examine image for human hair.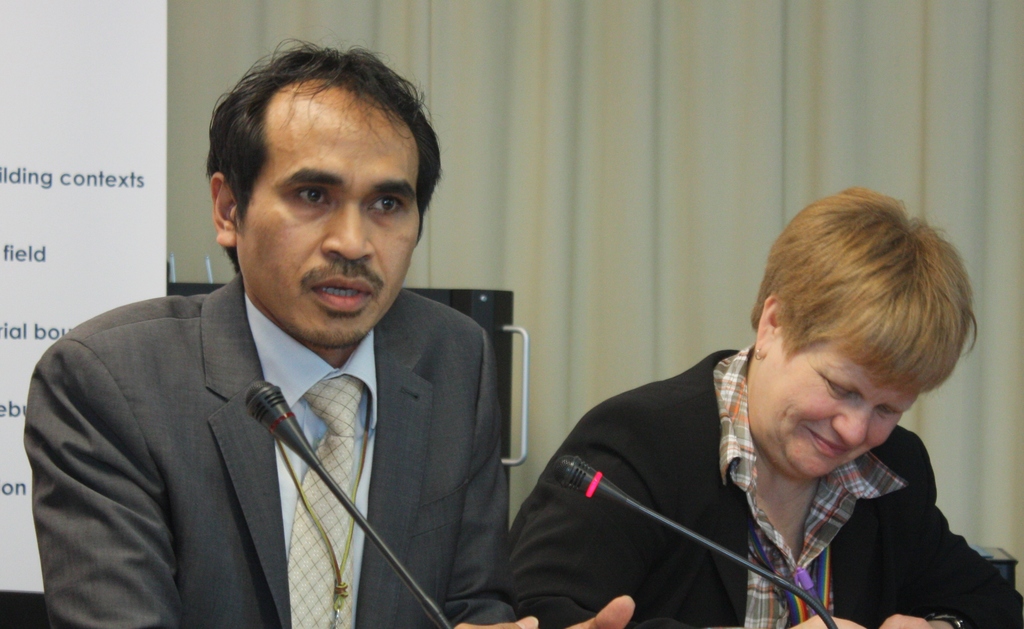
Examination result: {"x1": 215, "y1": 49, "x2": 442, "y2": 276}.
